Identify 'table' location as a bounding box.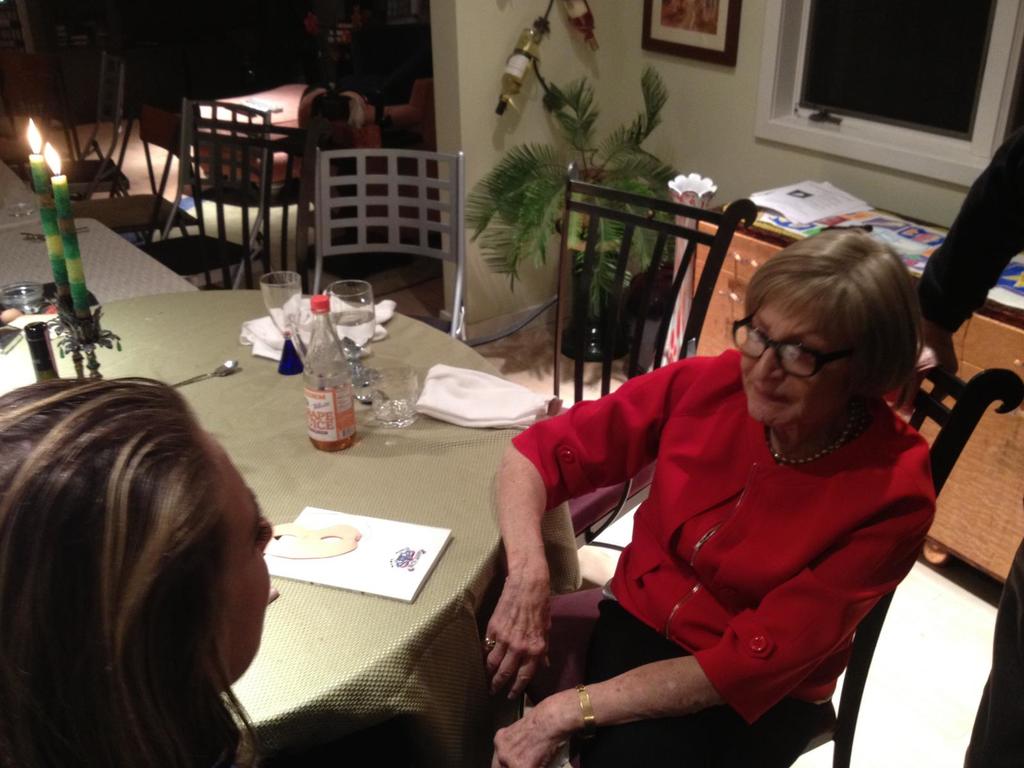
[0, 152, 33, 233].
